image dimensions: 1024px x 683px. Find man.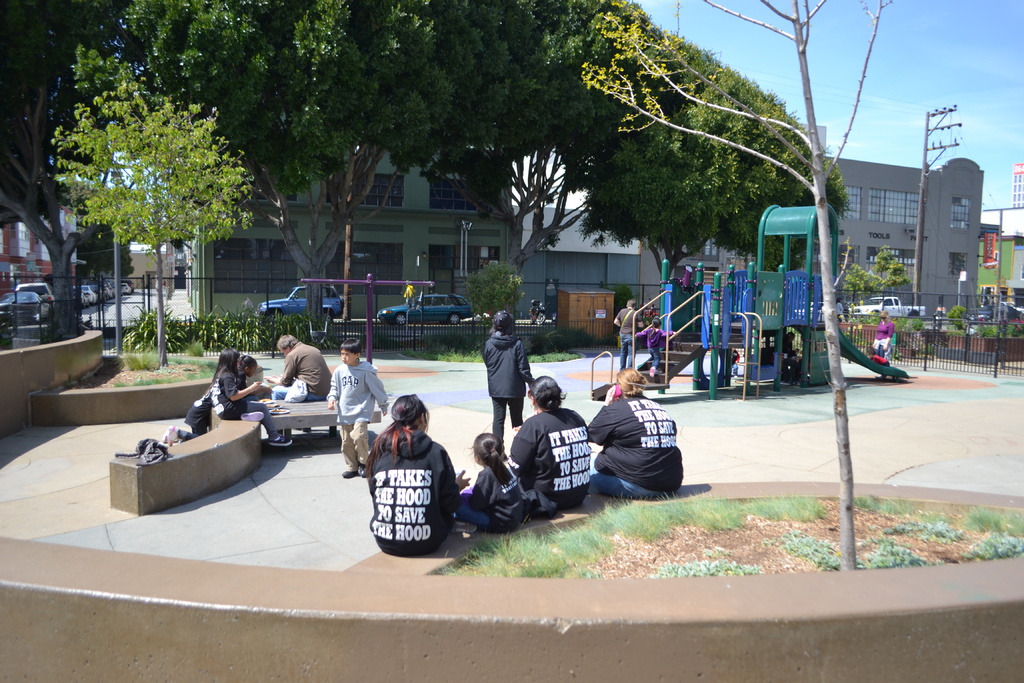
{"left": 272, "top": 336, "right": 330, "bottom": 439}.
